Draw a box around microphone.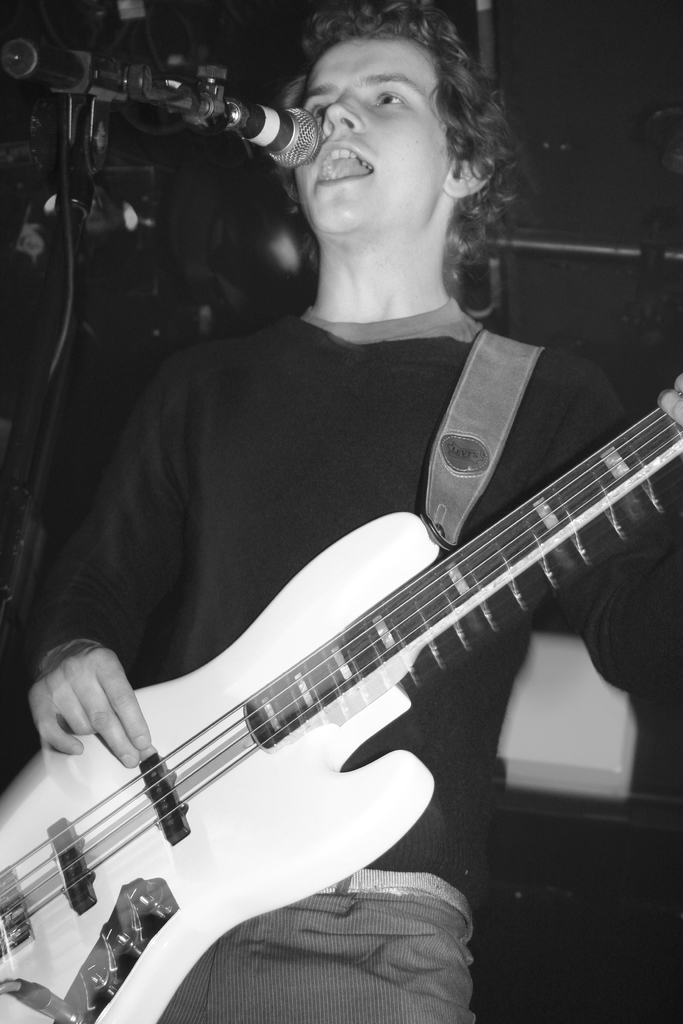
detection(232, 102, 324, 172).
